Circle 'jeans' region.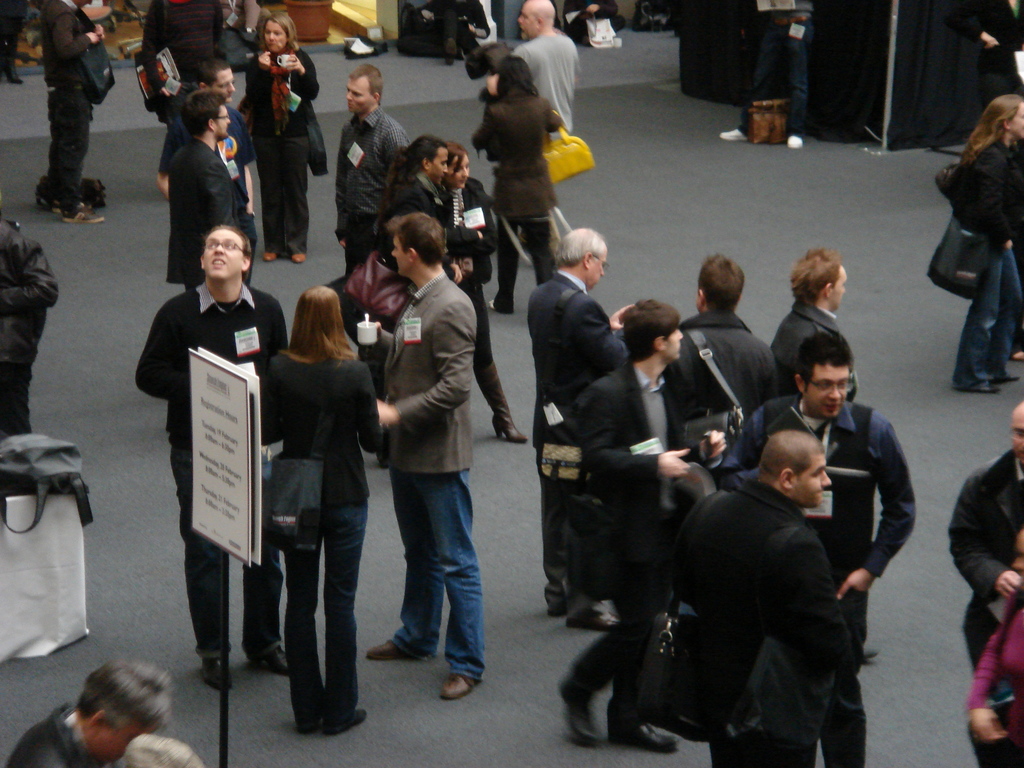
Region: l=2, t=314, r=44, b=431.
